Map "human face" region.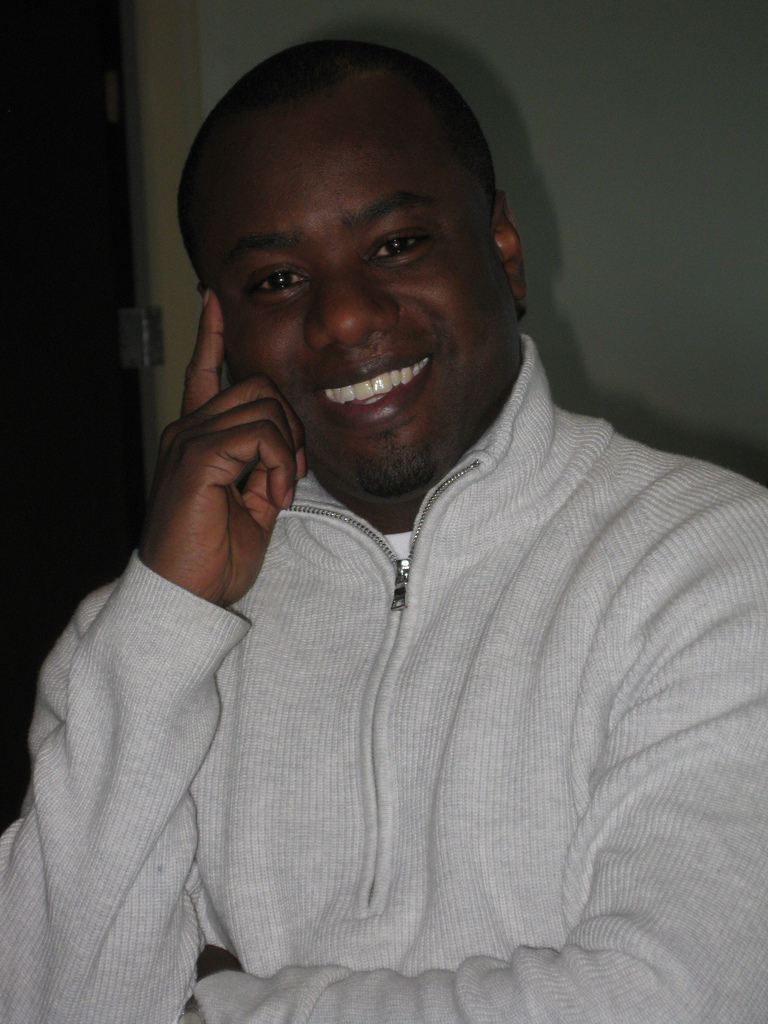
Mapped to 221 131 496 473.
